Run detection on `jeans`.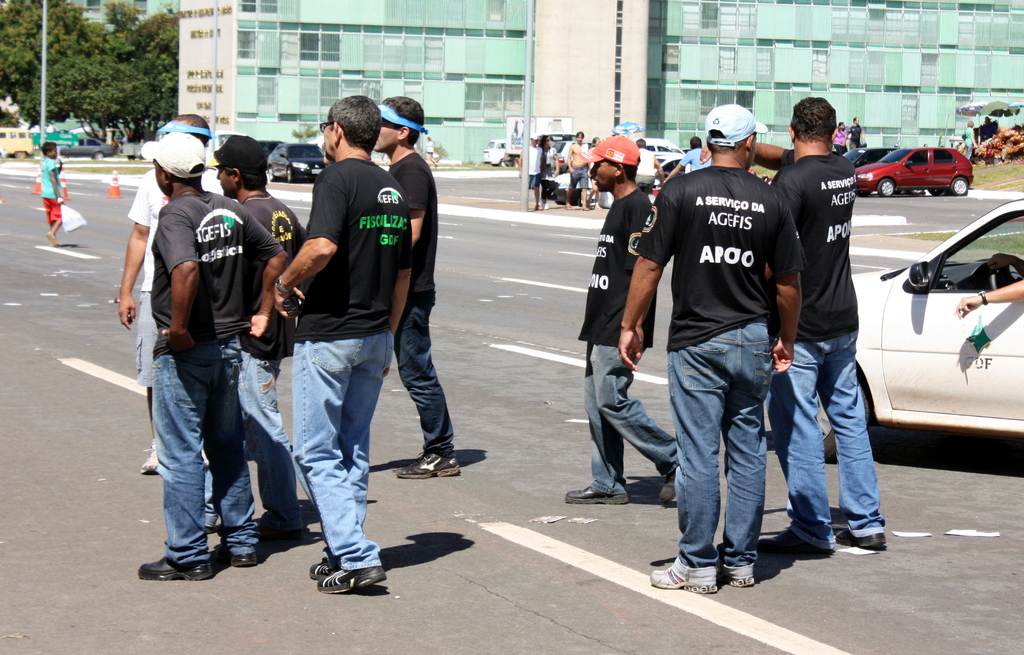
Result: rect(765, 327, 886, 553).
